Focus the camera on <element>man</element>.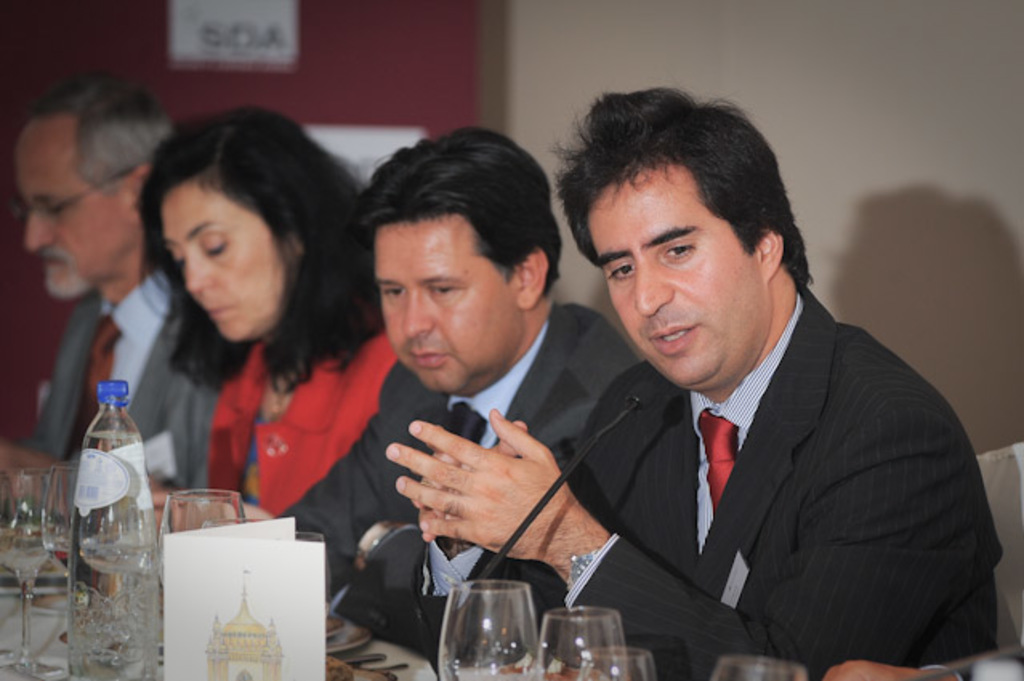
Focus region: [0, 79, 231, 526].
